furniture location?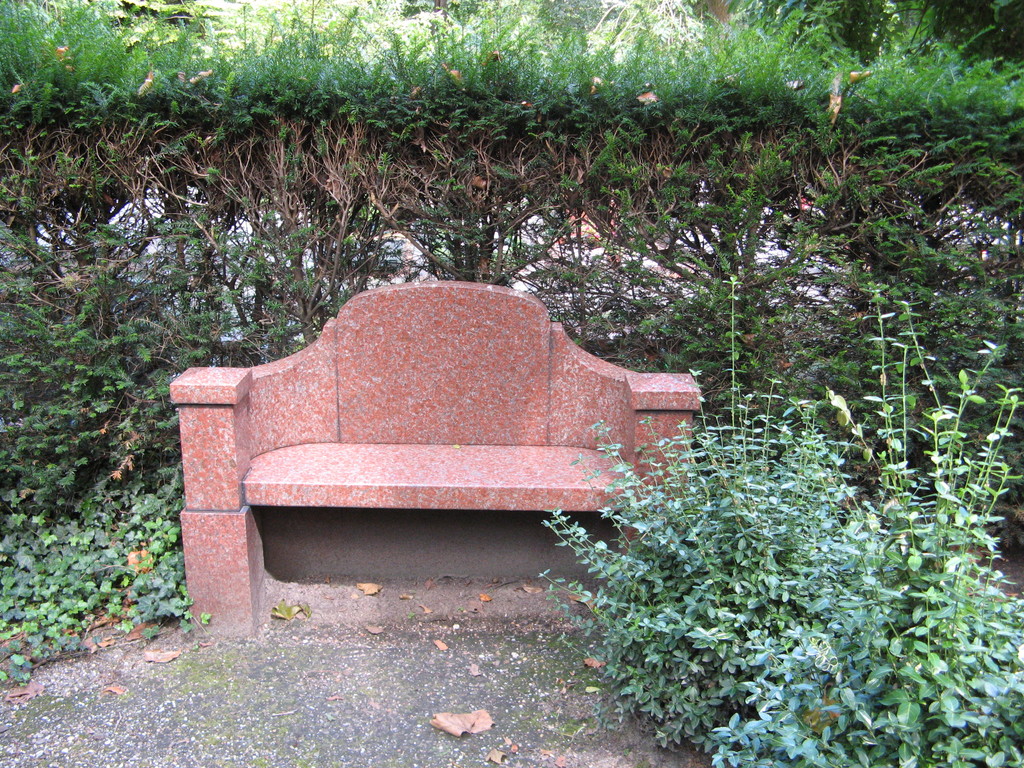
{"x1": 172, "y1": 282, "x2": 701, "y2": 634}
